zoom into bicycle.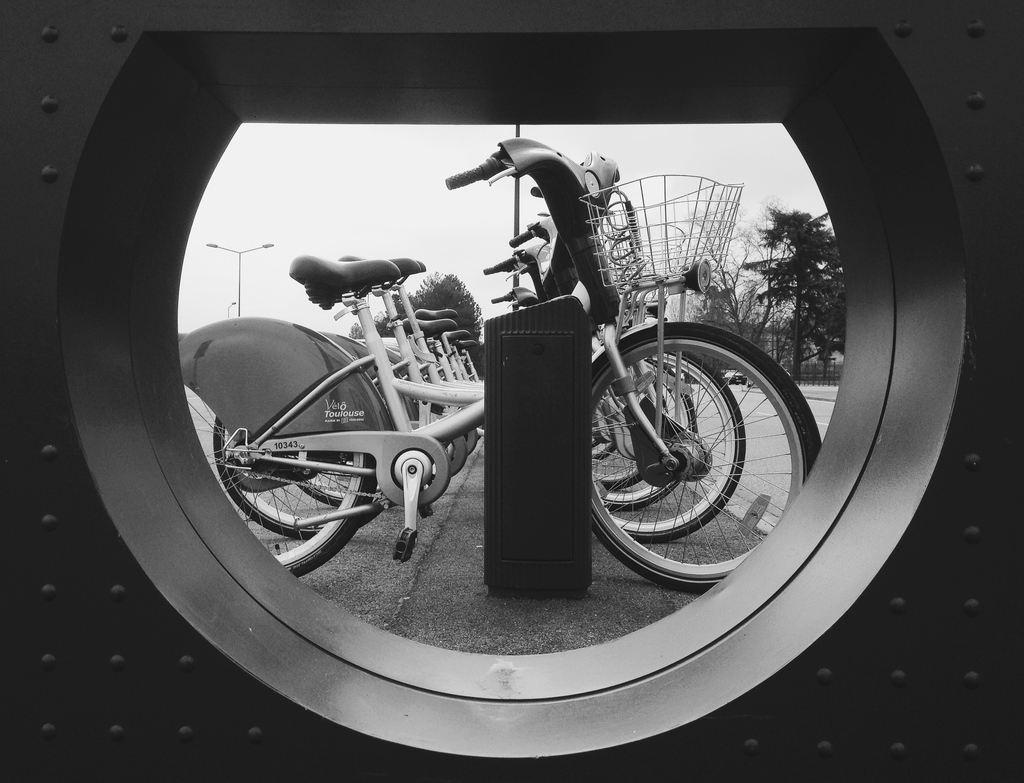
Zoom target: bbox=(345, 291, 652, 498).
